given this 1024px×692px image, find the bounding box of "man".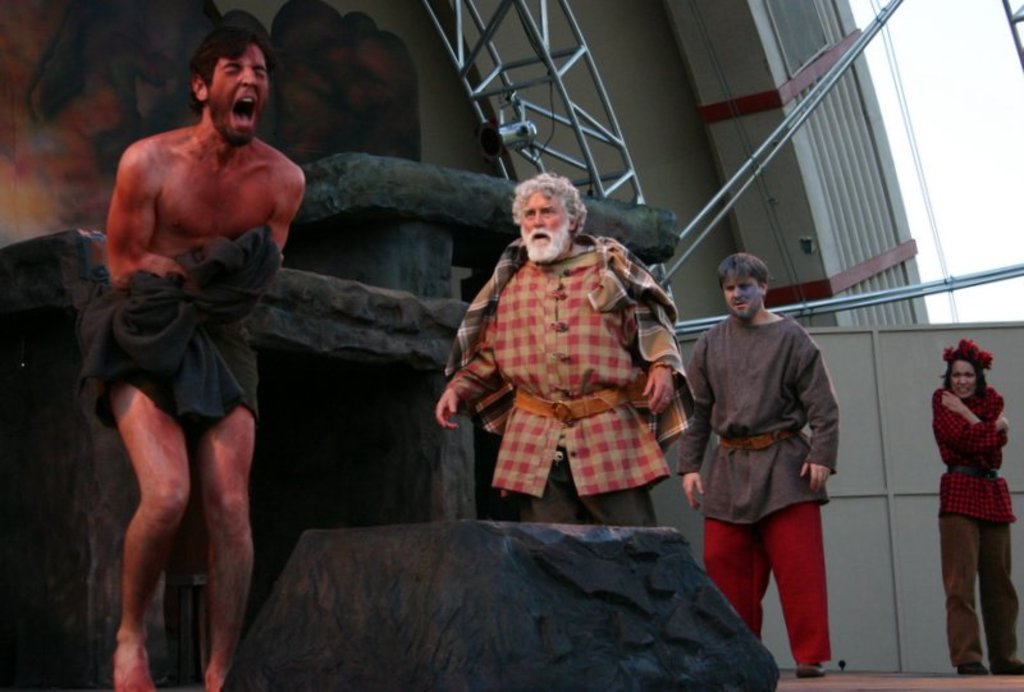
(x1=108, y1=24, x2=306, y2=691).
